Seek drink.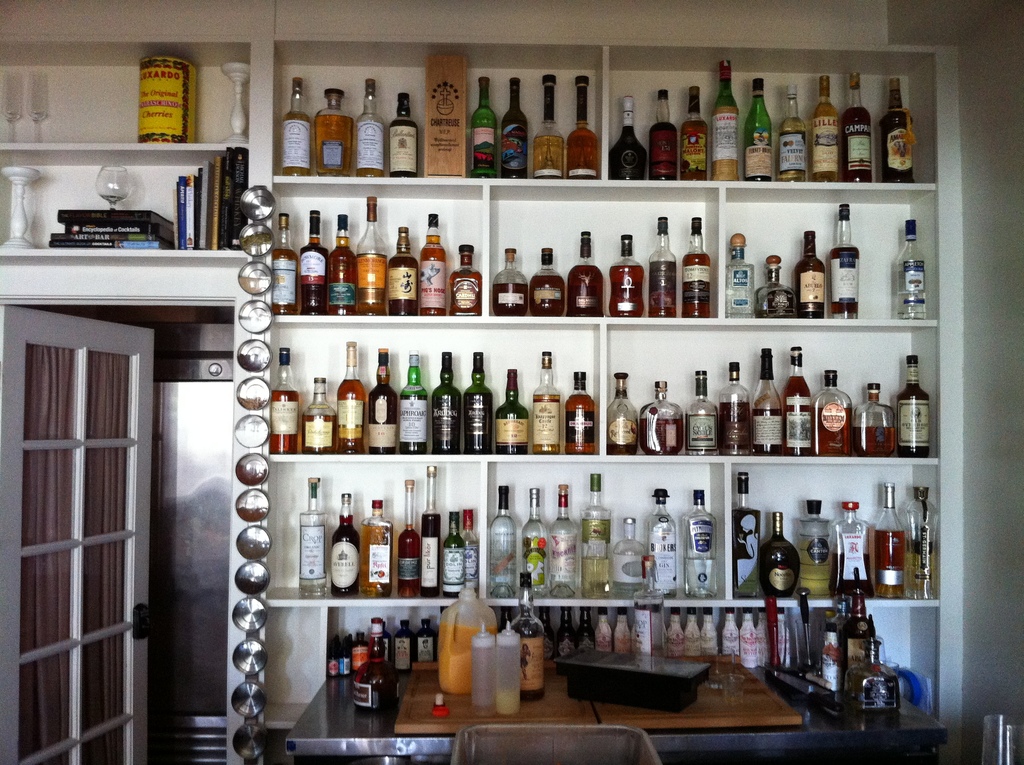
bbox=[607, 95, 647, 182].
